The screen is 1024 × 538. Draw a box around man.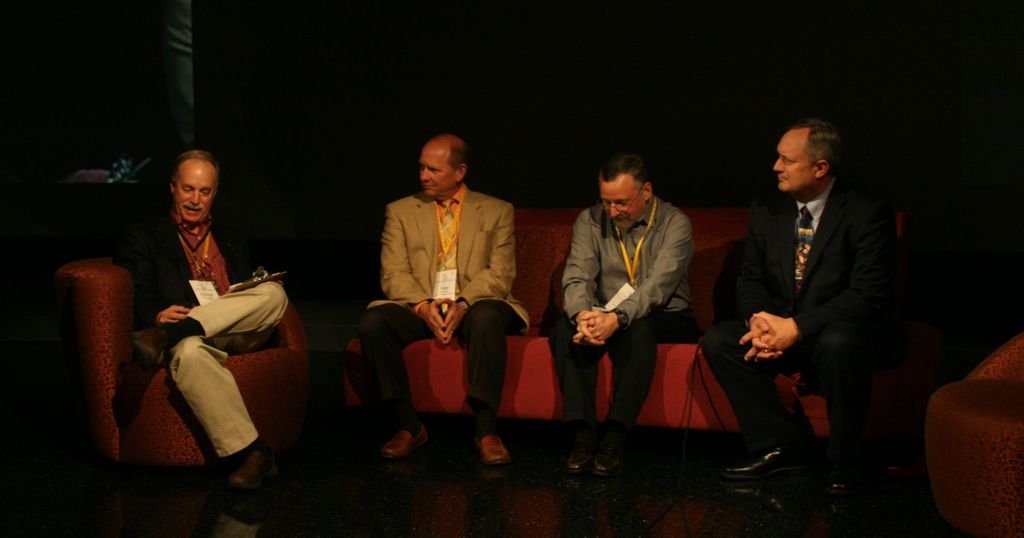
{"left": 708, "top": 112, "right": 921, "bottom": 510}.
